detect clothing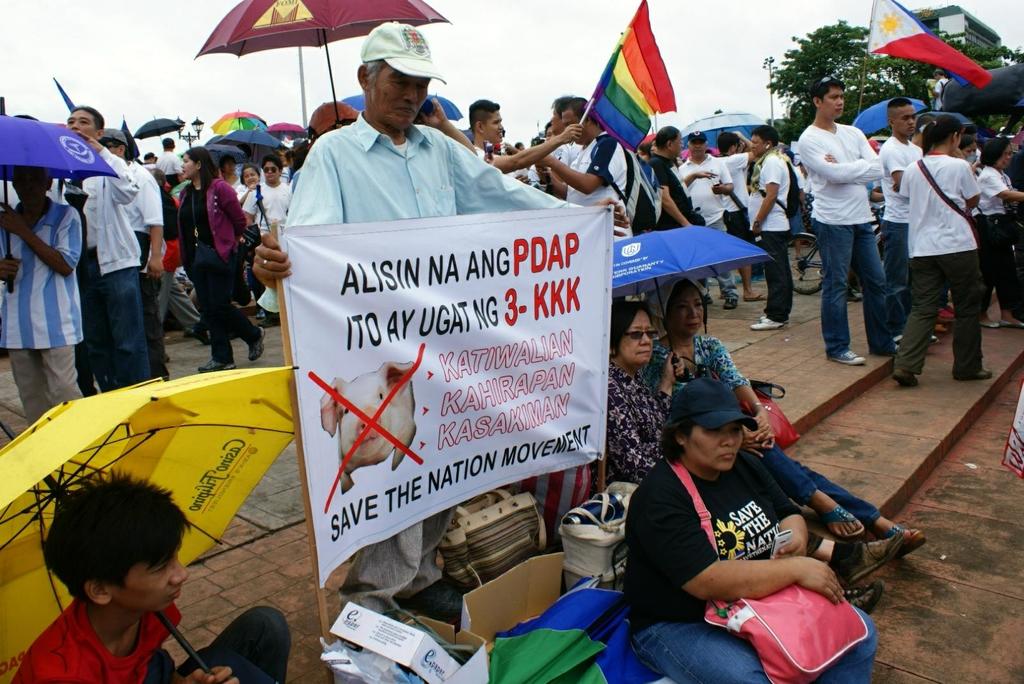
<region>0, 588, 301, 683</region>
